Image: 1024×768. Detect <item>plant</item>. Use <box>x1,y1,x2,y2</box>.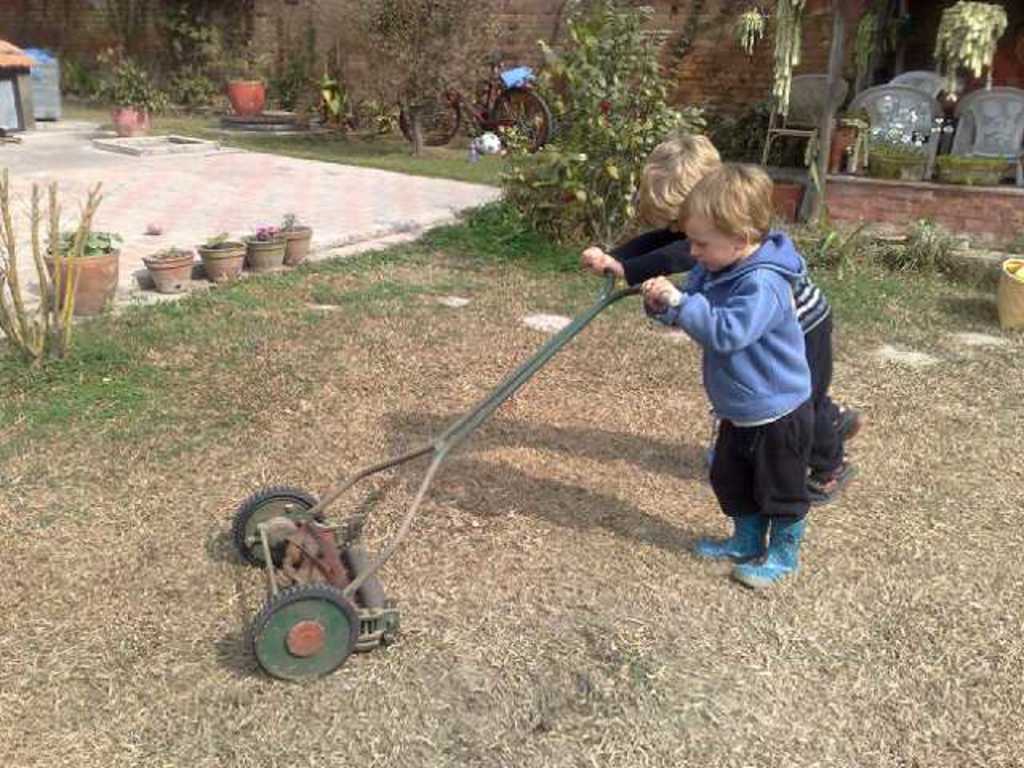
<box>283,208,315,230</box>.
